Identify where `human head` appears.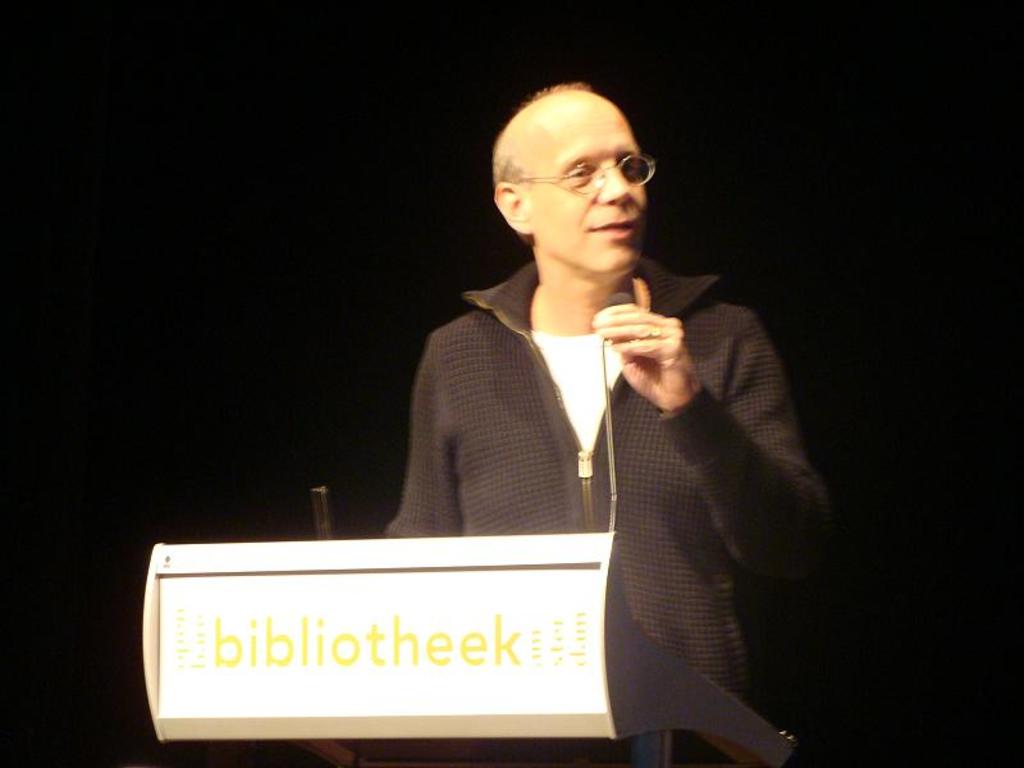
Appears at box(490, 81, 659, 260).
